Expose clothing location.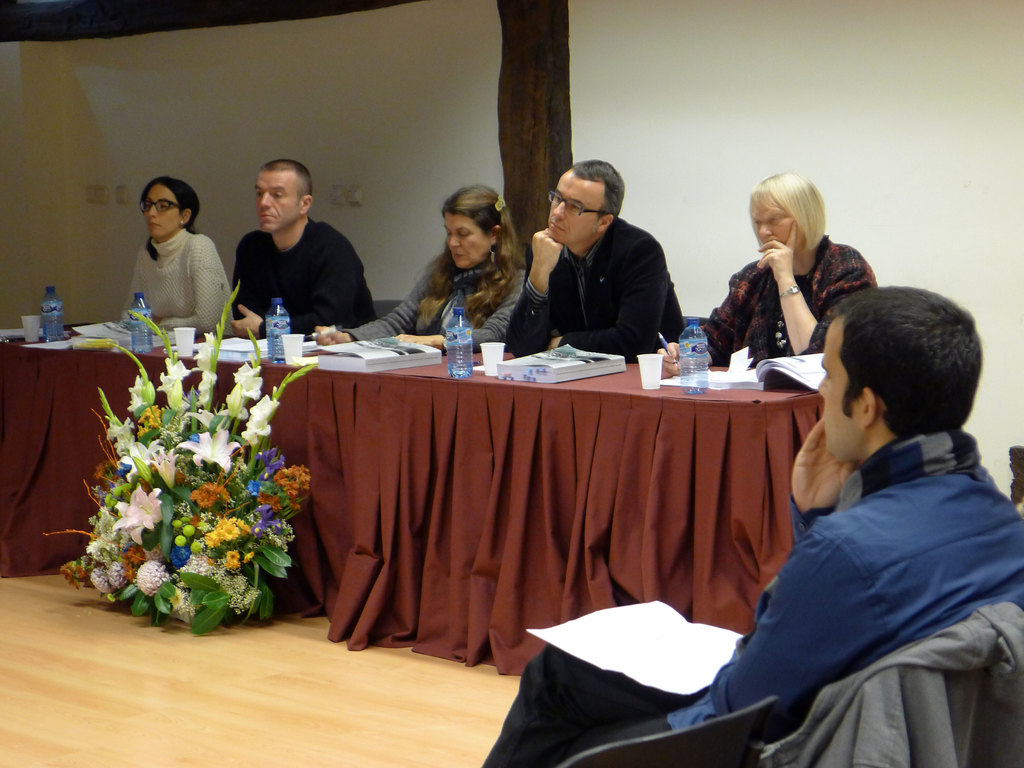
Exposed at (left=692, top=244, right=877, bottom=365).
